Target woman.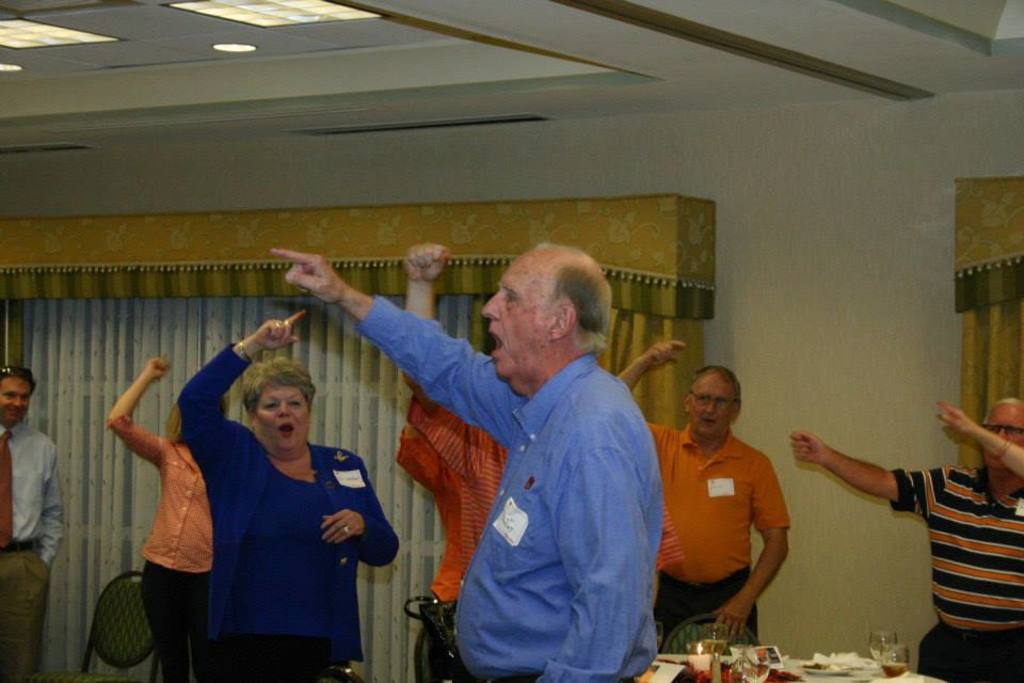
Target region: BBox(171, 335, 378, 679).
